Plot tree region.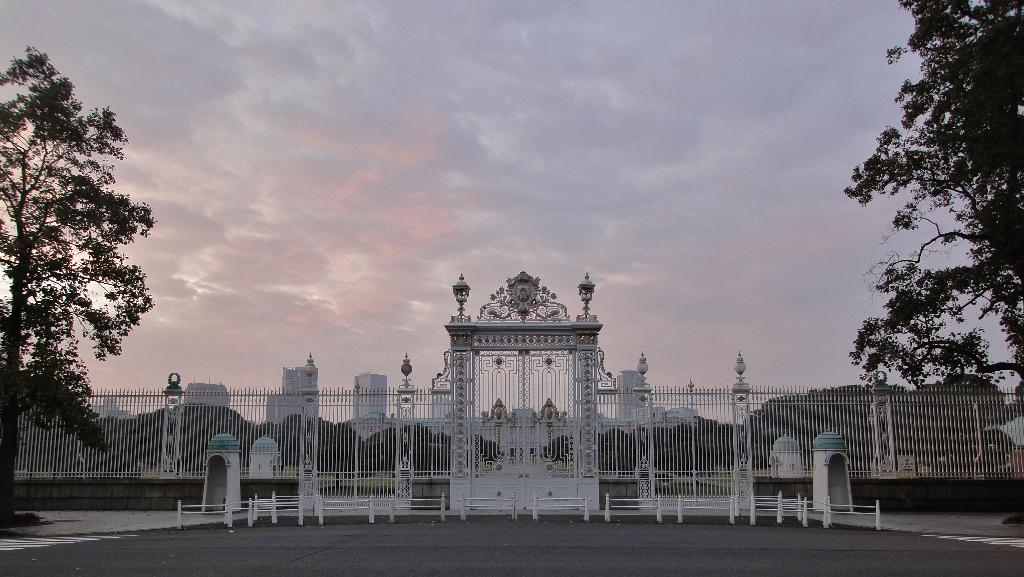
Plotted at bbox(851, 0, 1023, 530).
